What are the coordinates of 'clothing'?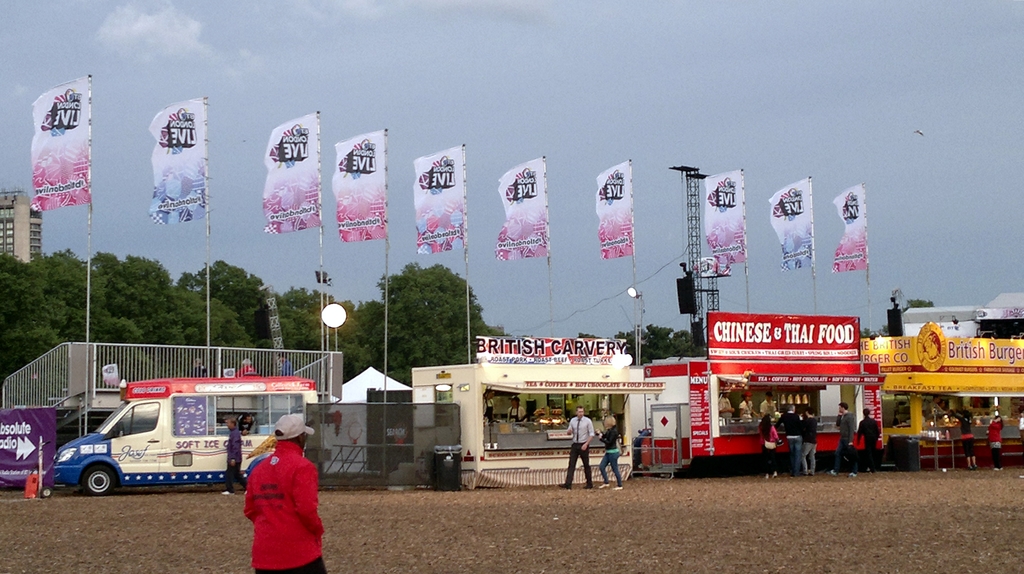
{"x1": 213, "y1": 432, "x2": 246, "y2": 492}.
